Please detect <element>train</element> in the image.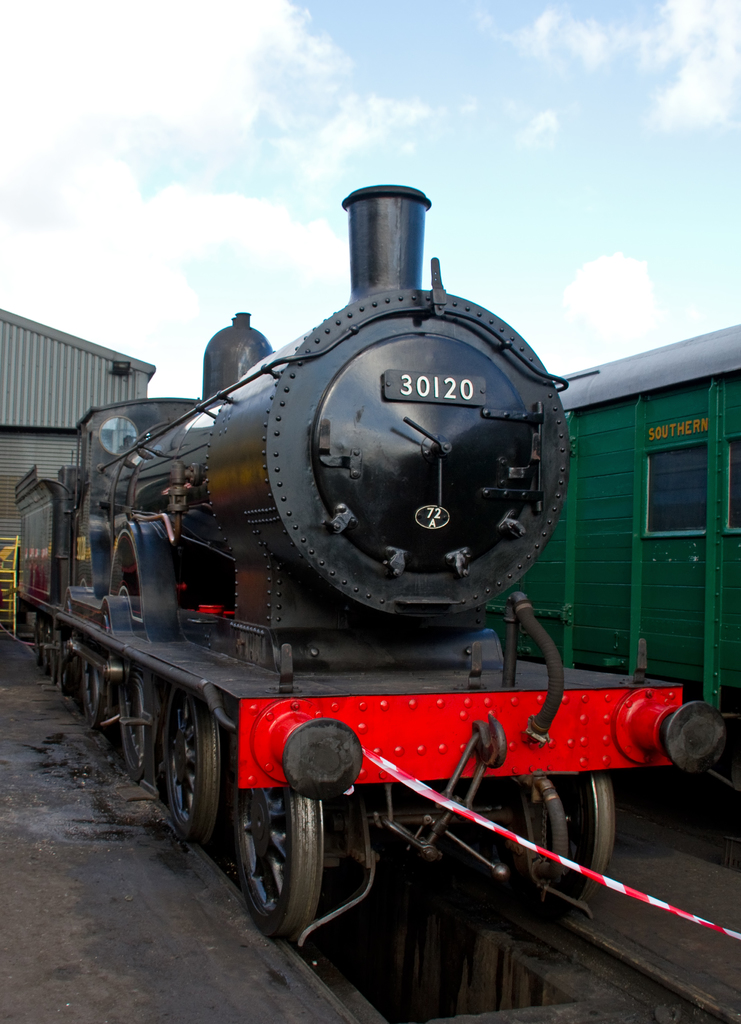
rect(489, 323, 740, 776).
